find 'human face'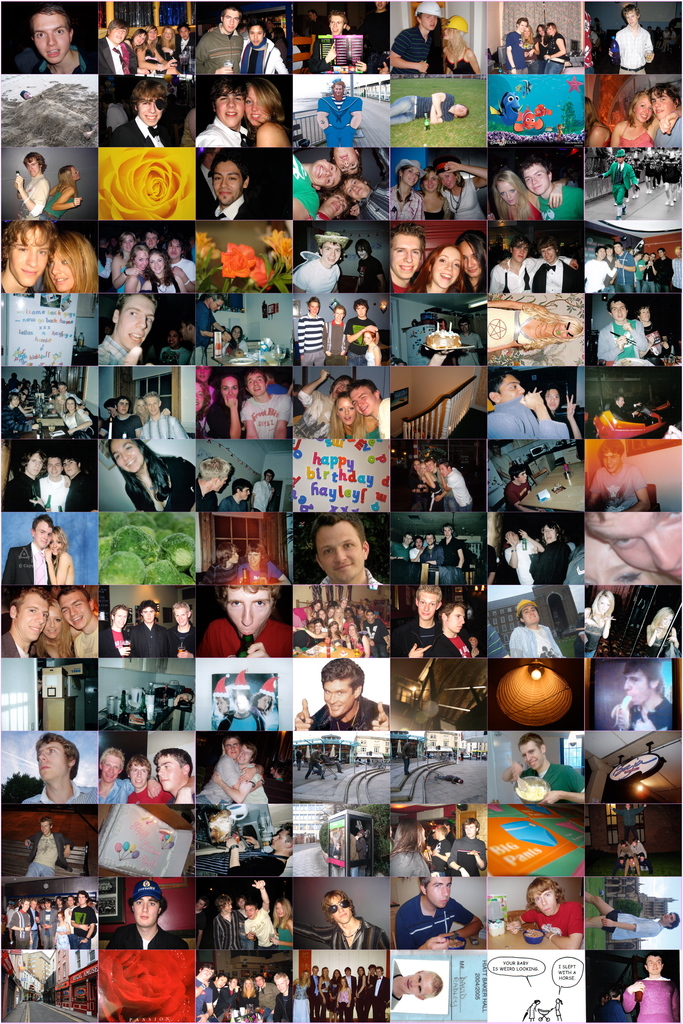
select_region(237, 745, 253, 765)
